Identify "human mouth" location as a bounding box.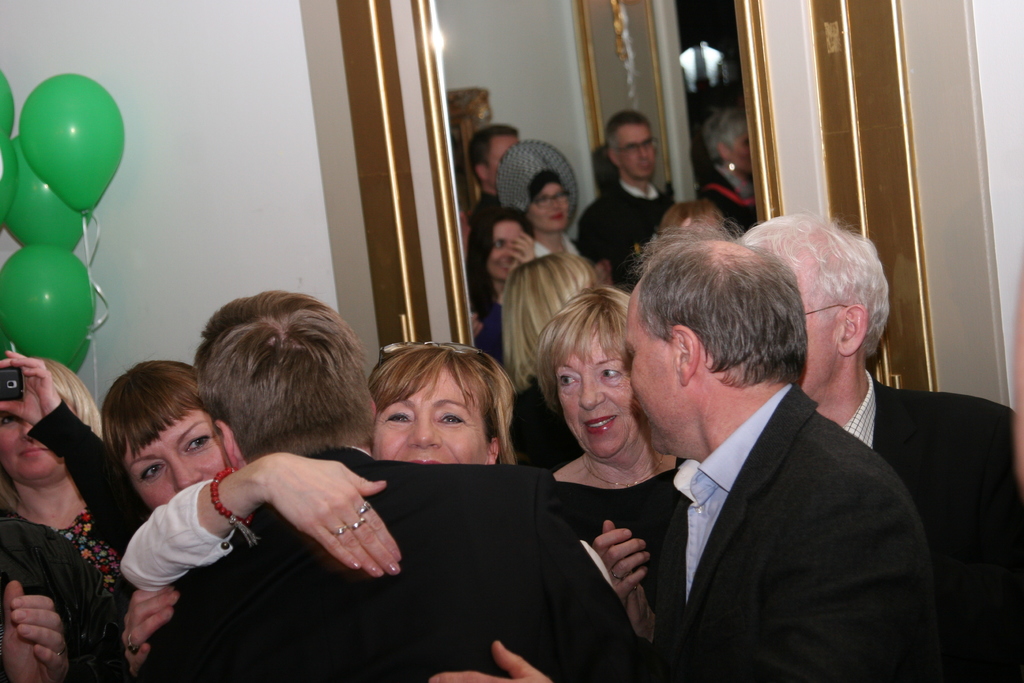
box=[20, 445, 47, 457].
